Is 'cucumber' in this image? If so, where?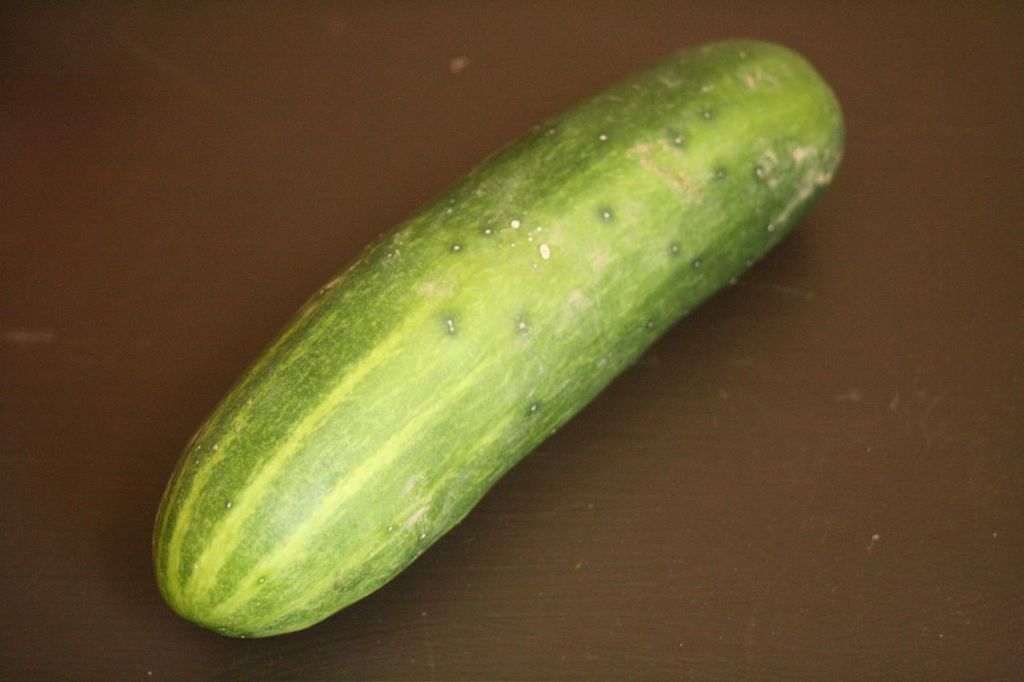
Yes, at box=[150, 31, 846, 639].
